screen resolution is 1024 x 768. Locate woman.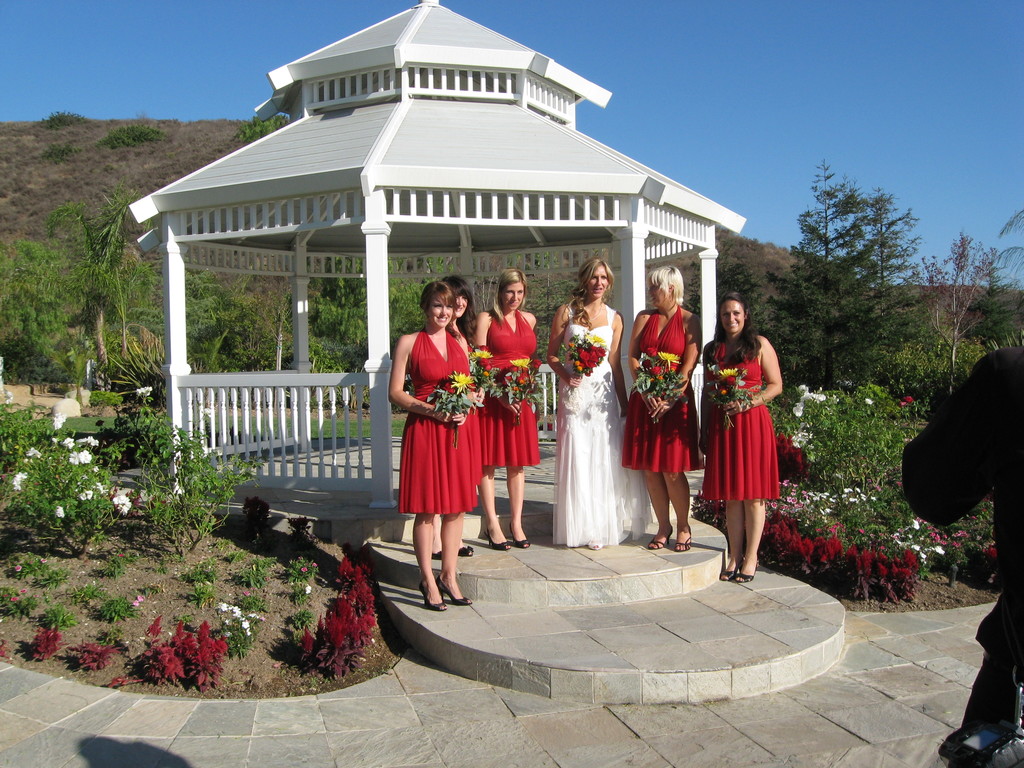
<region>546, 260, 628, 551</region>.
